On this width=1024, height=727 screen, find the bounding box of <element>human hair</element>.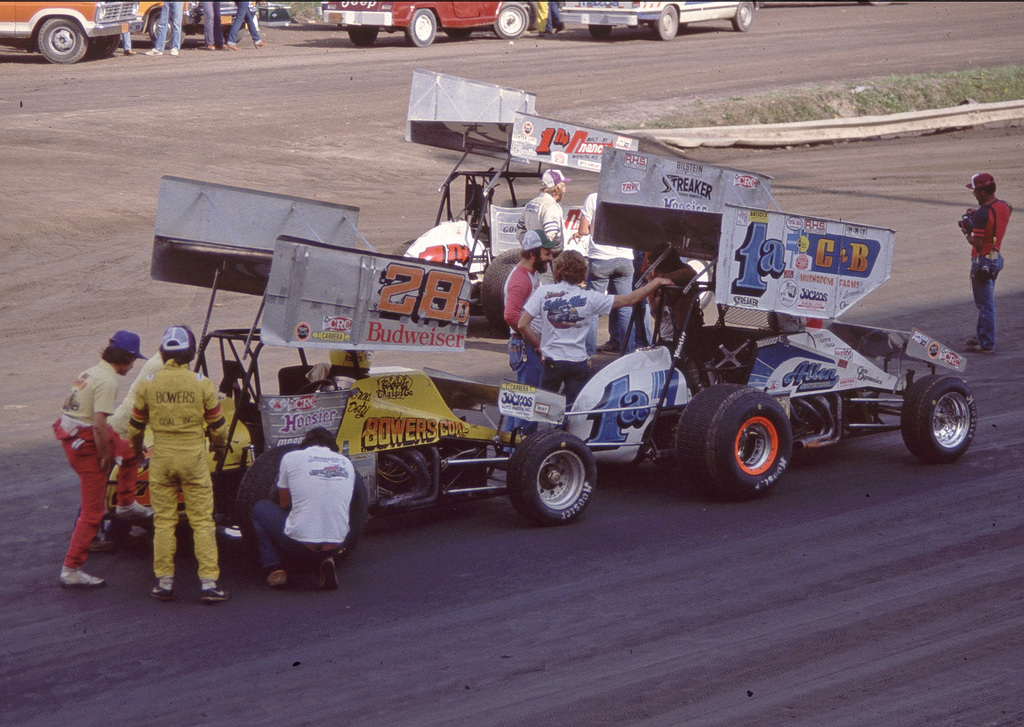
Bounding box: bbox=[300, 425, 341, 451].
